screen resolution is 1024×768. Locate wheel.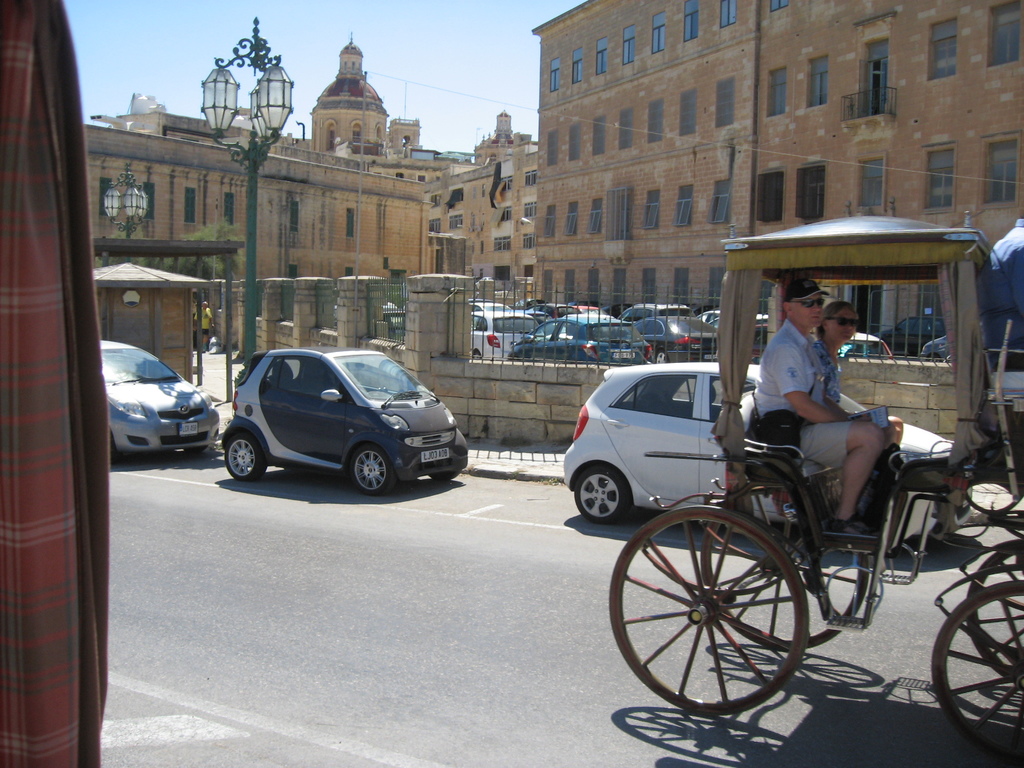
<region>572, 466, 630, 527</region>.
